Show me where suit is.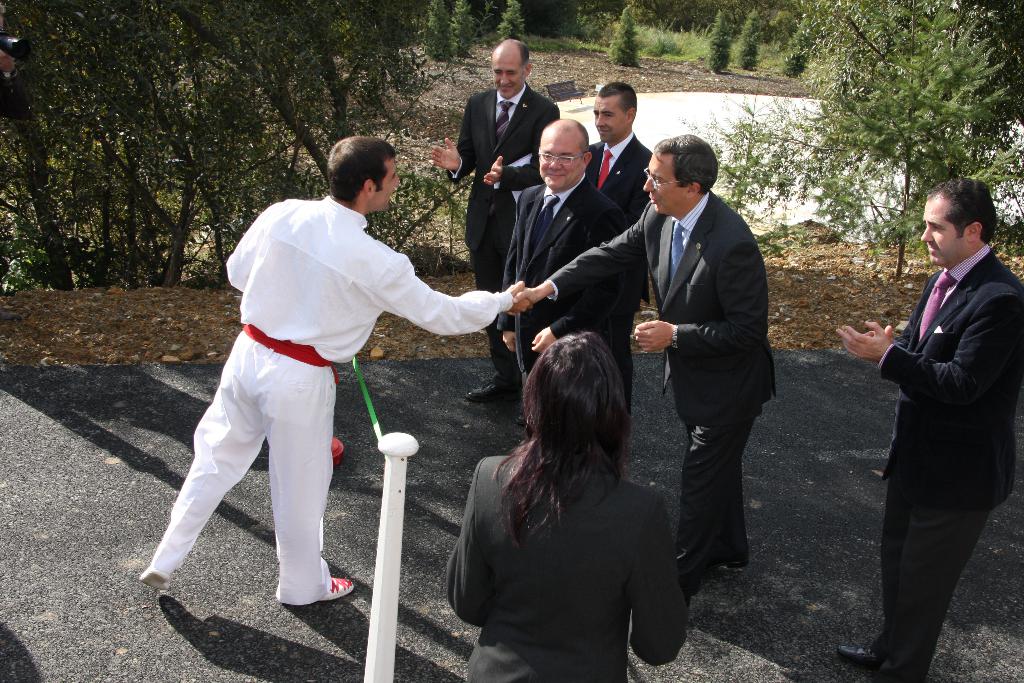
suit is at 449,90,562,383.
